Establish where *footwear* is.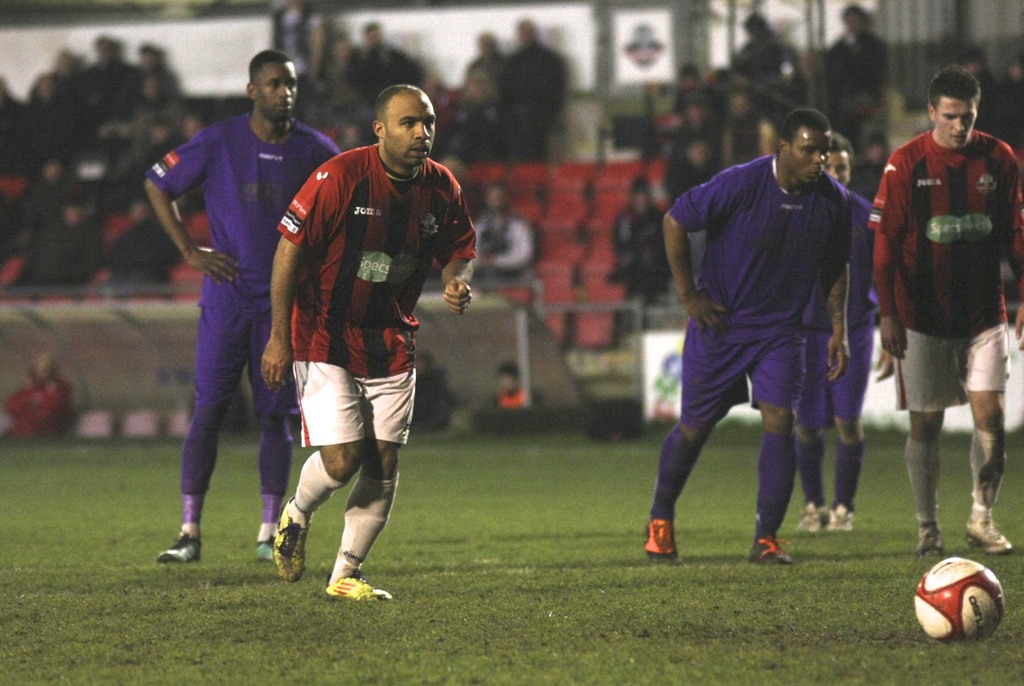
Established at {"left": 309, "top": 546, "right": 372, "bottom": 612}.
